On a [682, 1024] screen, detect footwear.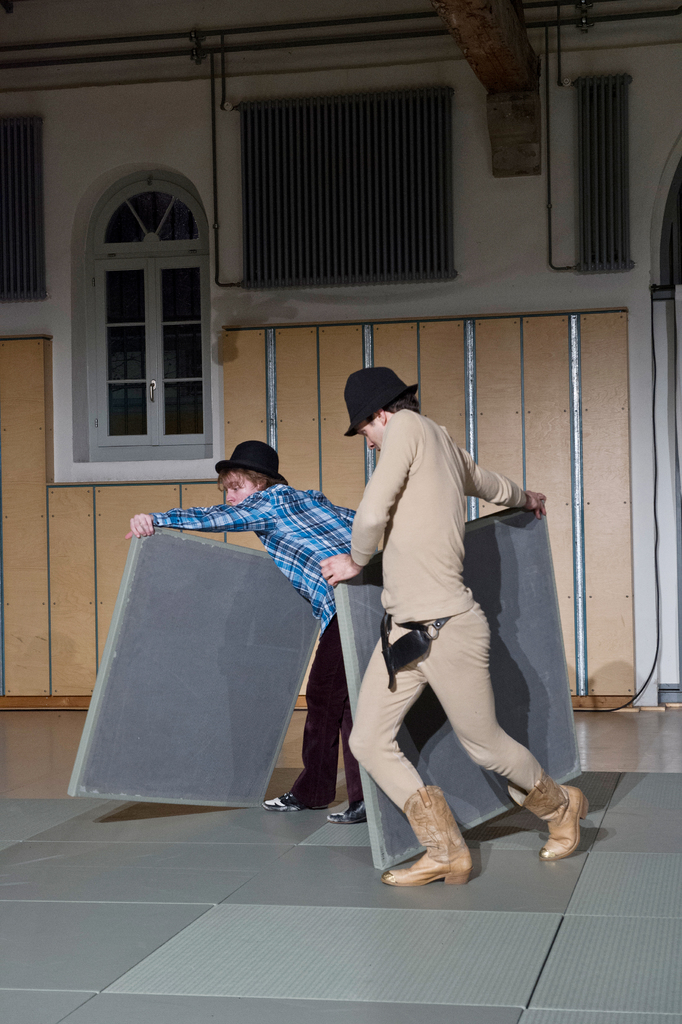
(x1=383, y1=784, x2=474, y2=888).
